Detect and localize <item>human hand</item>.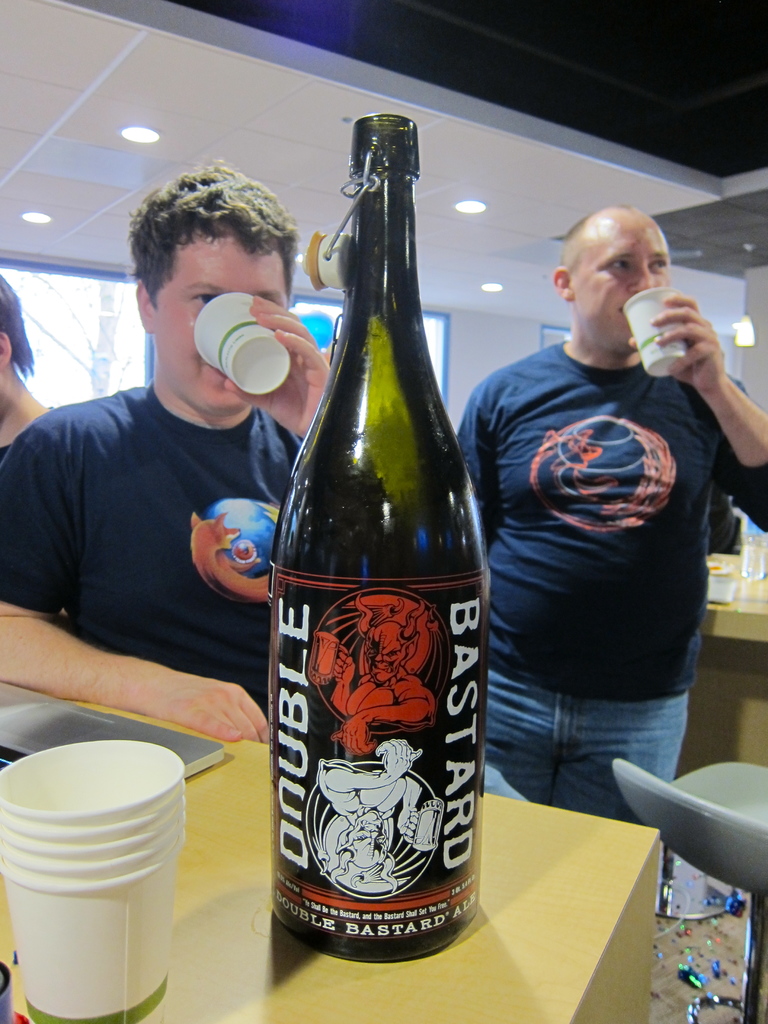
Localized at bbox=[660, 282, 742, 389].
